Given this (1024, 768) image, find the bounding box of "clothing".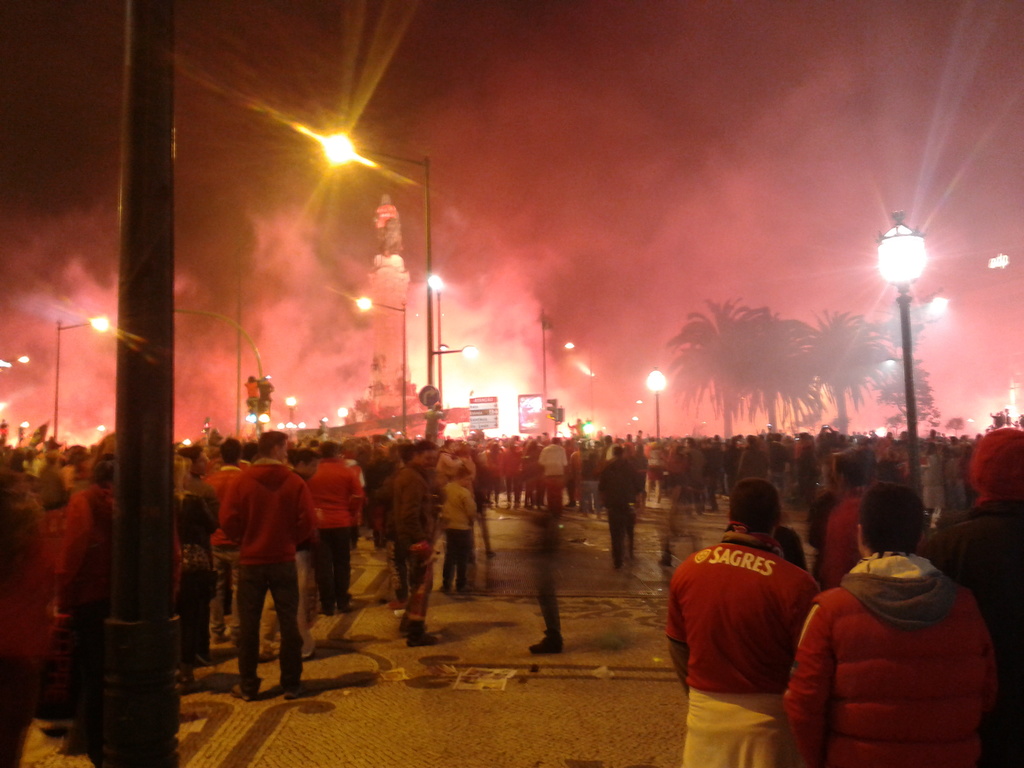
<box>444,528,467,588</box>.
